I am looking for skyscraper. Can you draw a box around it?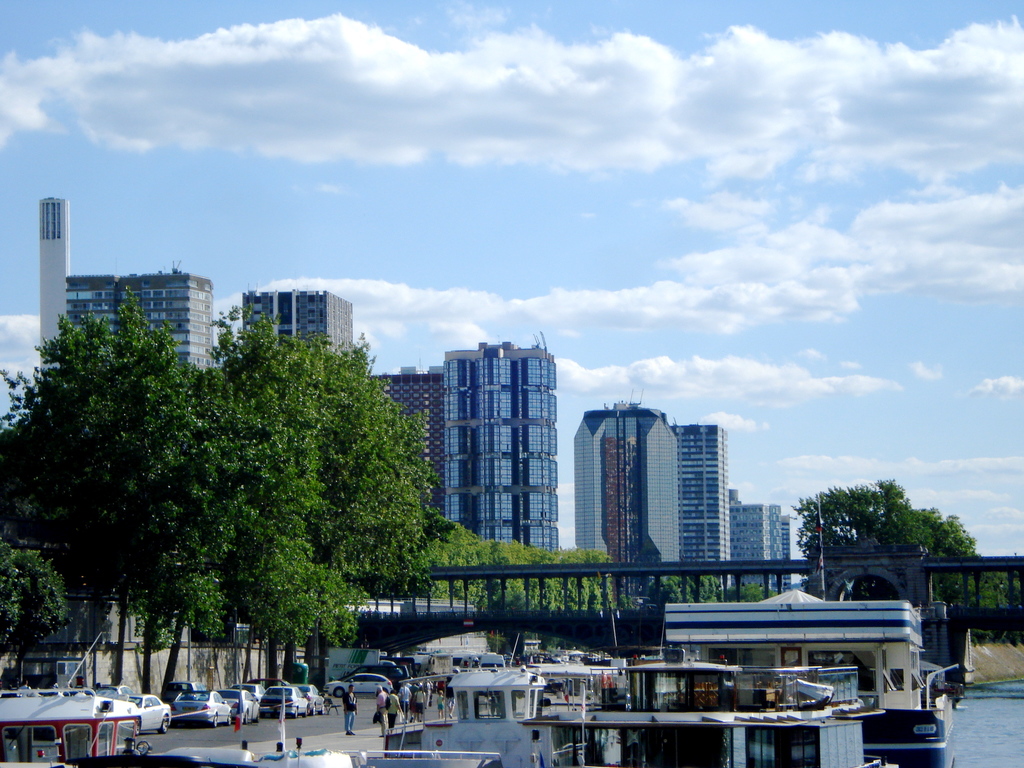
Sure, the bounding box is {"x1": 568, "y1": 388, "x2": 679, "y2": 610}.
